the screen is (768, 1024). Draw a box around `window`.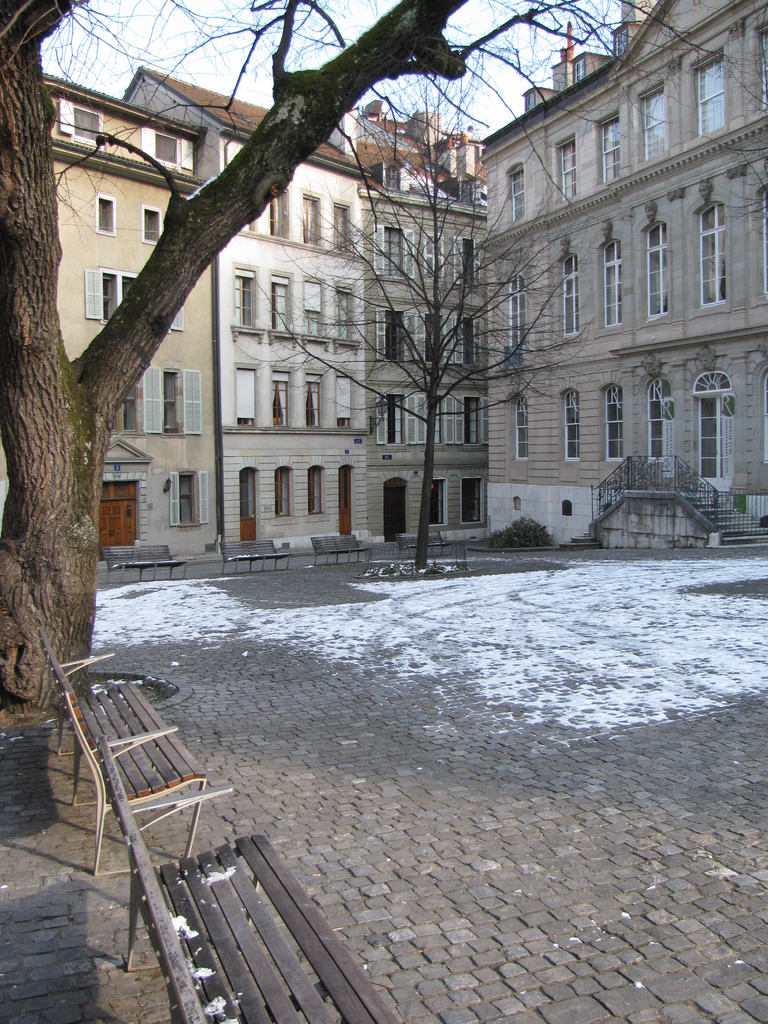
[left=140, top=210, right=157, bottom=241].
